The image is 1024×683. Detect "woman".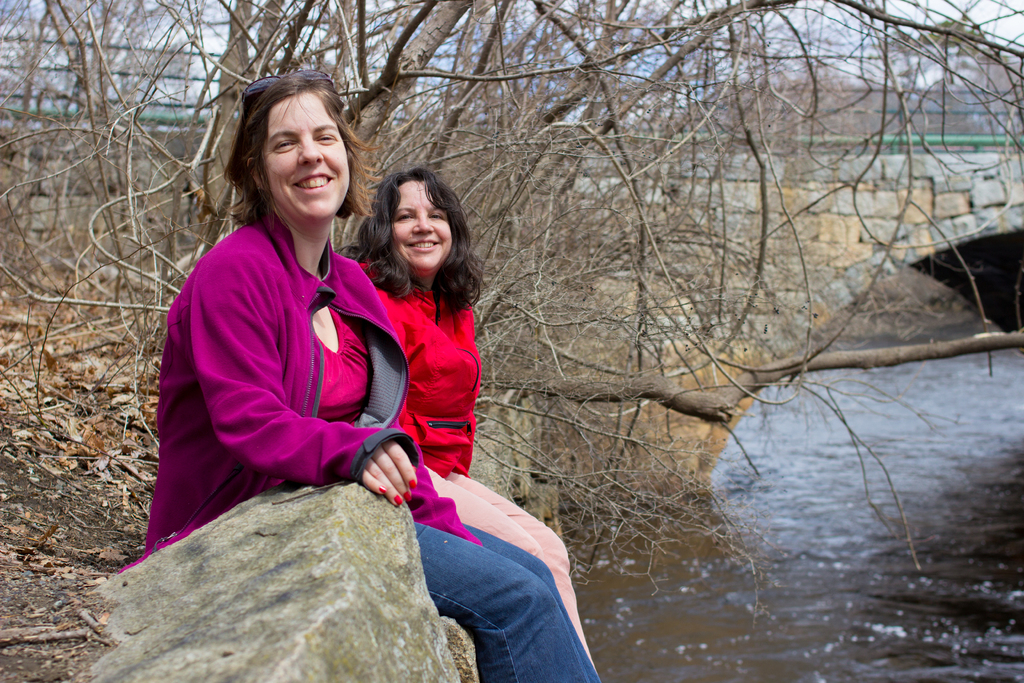
Detection: Rect(114, 70, 602, 682).
